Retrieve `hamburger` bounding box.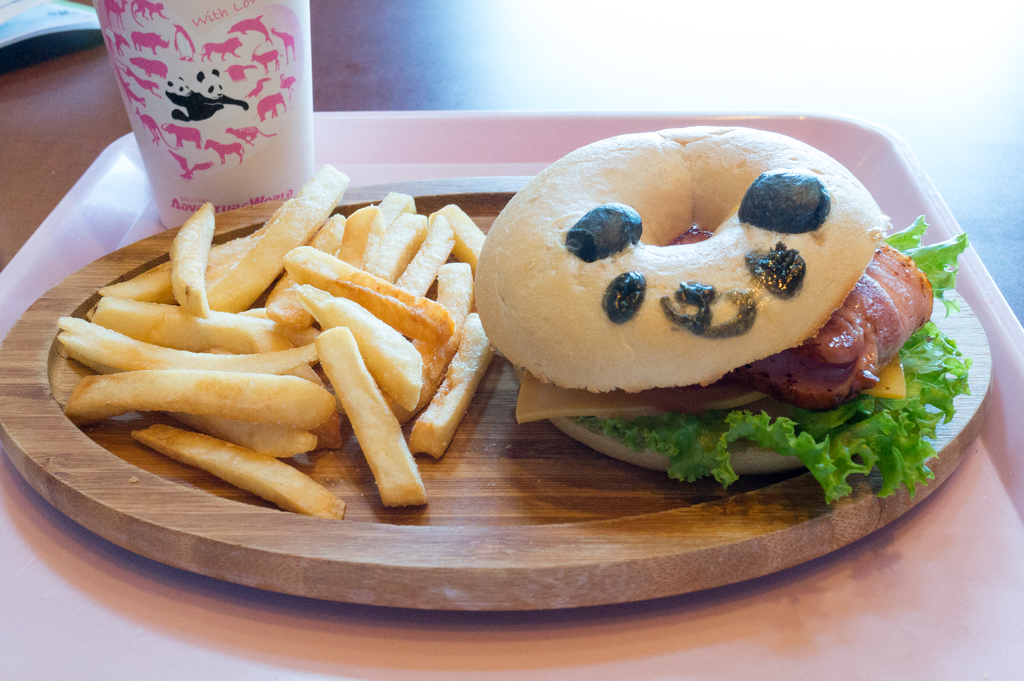
Bounding box: [left=474, top=126, right=975, bottom=503].
